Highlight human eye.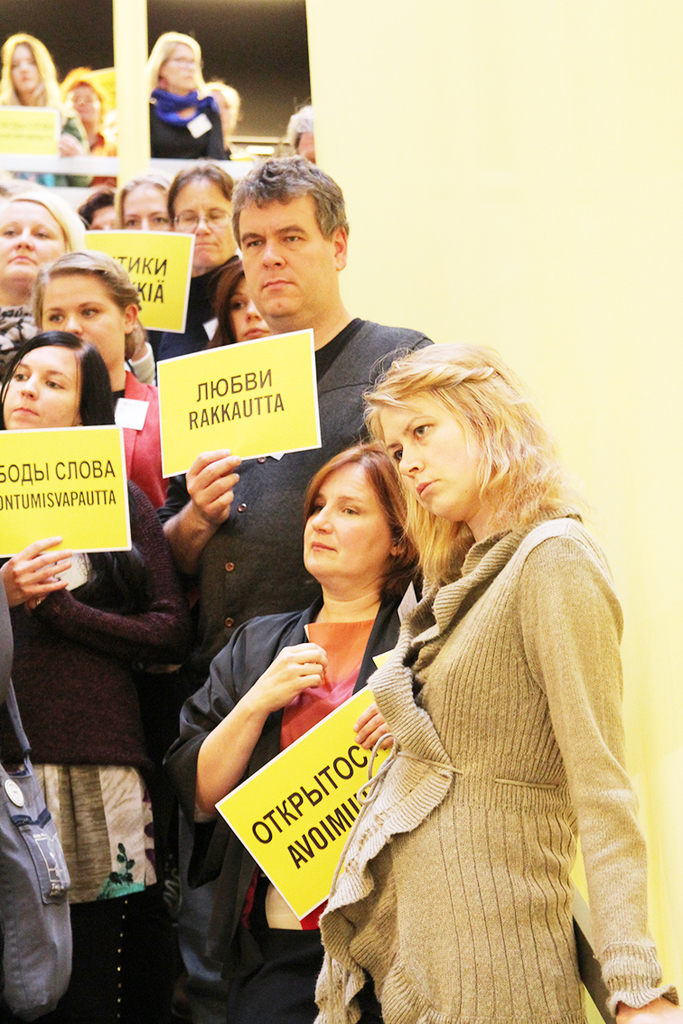
Highlighted region: [10,368,32,381].
